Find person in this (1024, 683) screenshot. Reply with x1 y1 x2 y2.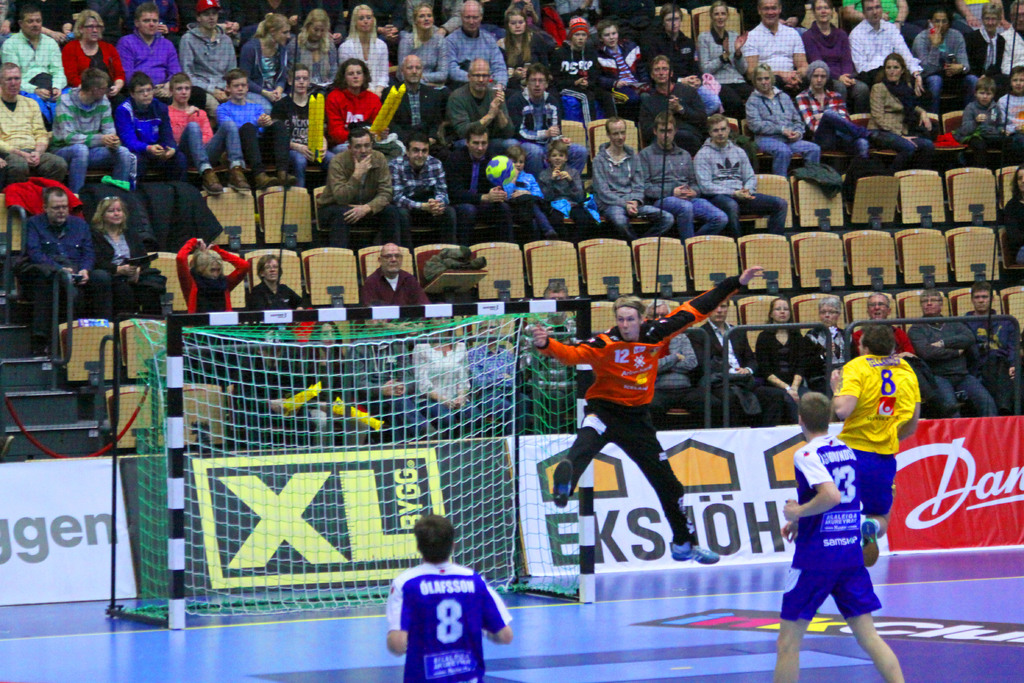
778 399 905 680.
